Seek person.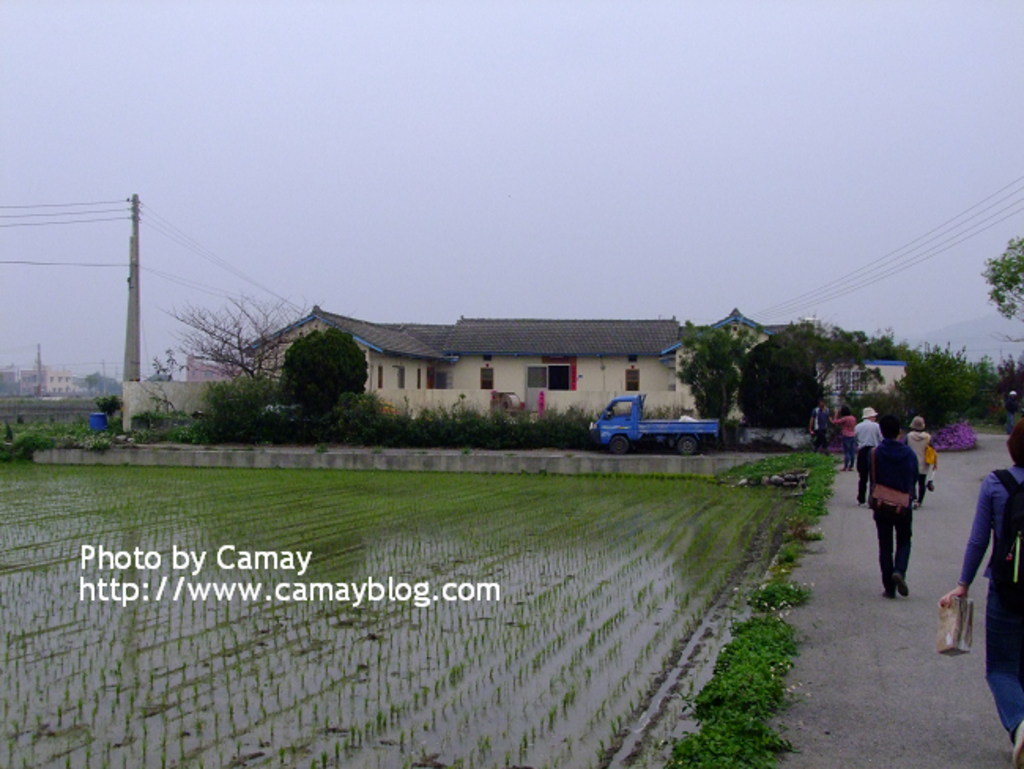
bbox=[904, 414, 936, 509].
